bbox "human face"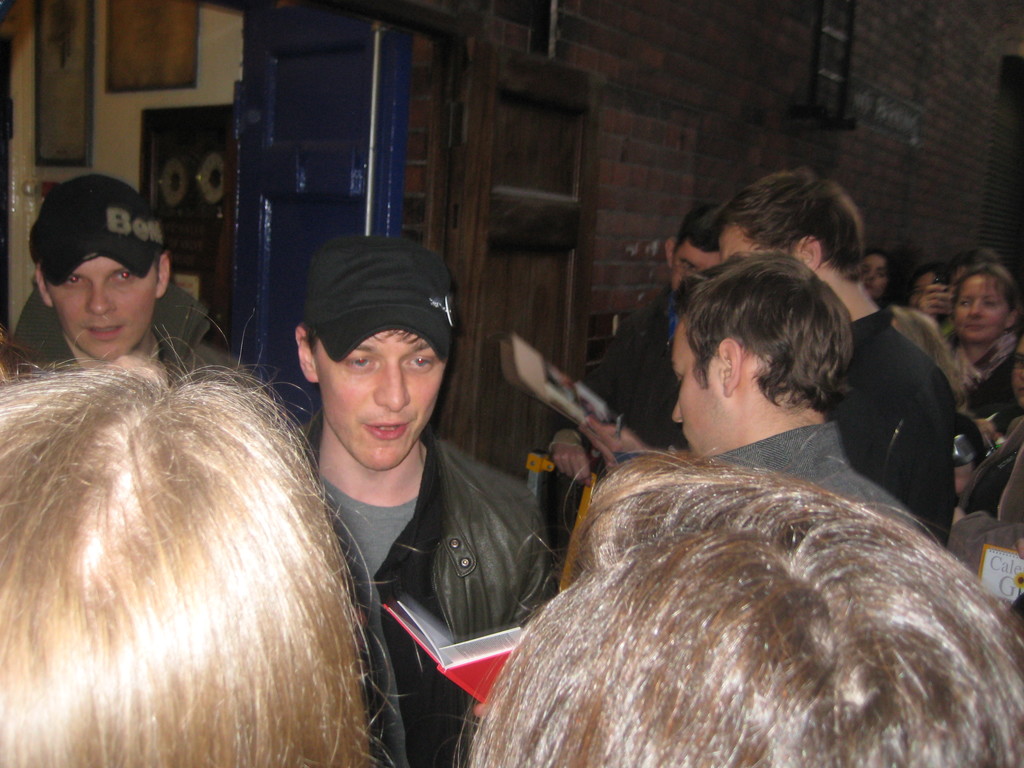
bbox=[672, 303, 721, 463]
